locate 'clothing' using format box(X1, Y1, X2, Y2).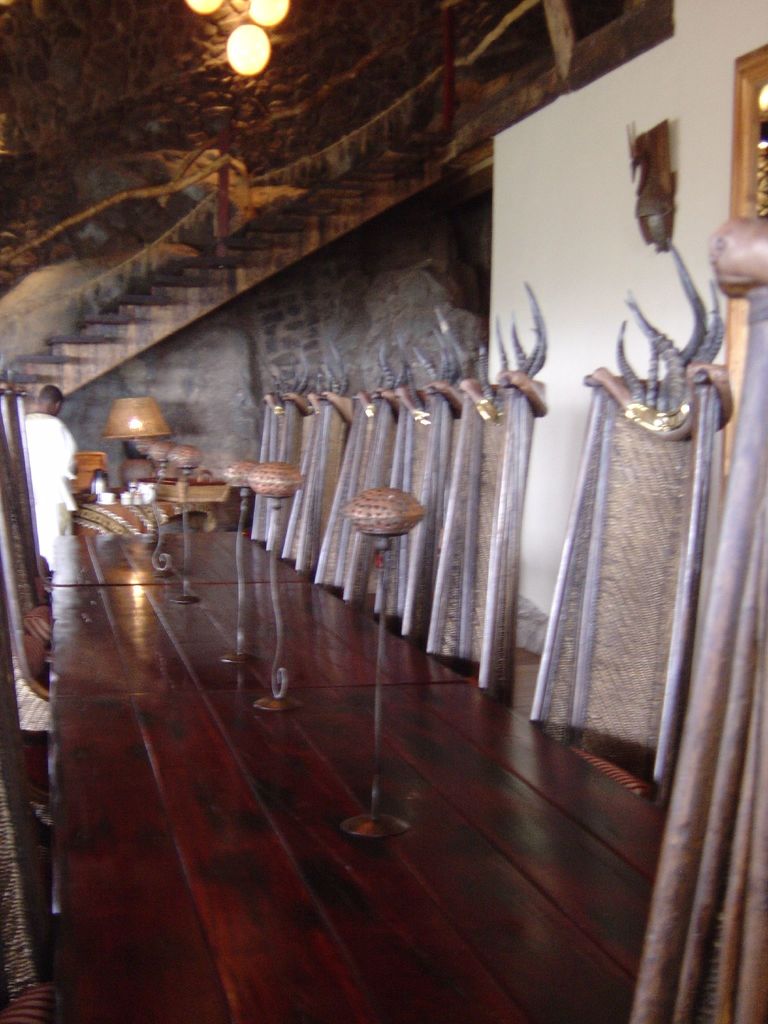
box(21, 413, 76, 563).
